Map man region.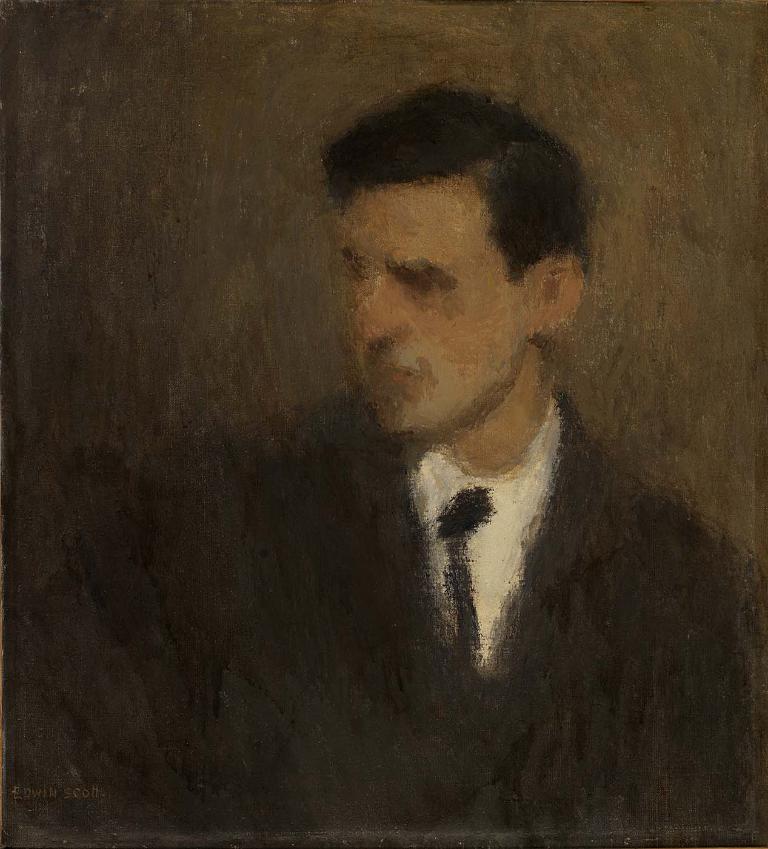
Mapped to <bbox>41, 86, 762, 847</bbox>.
